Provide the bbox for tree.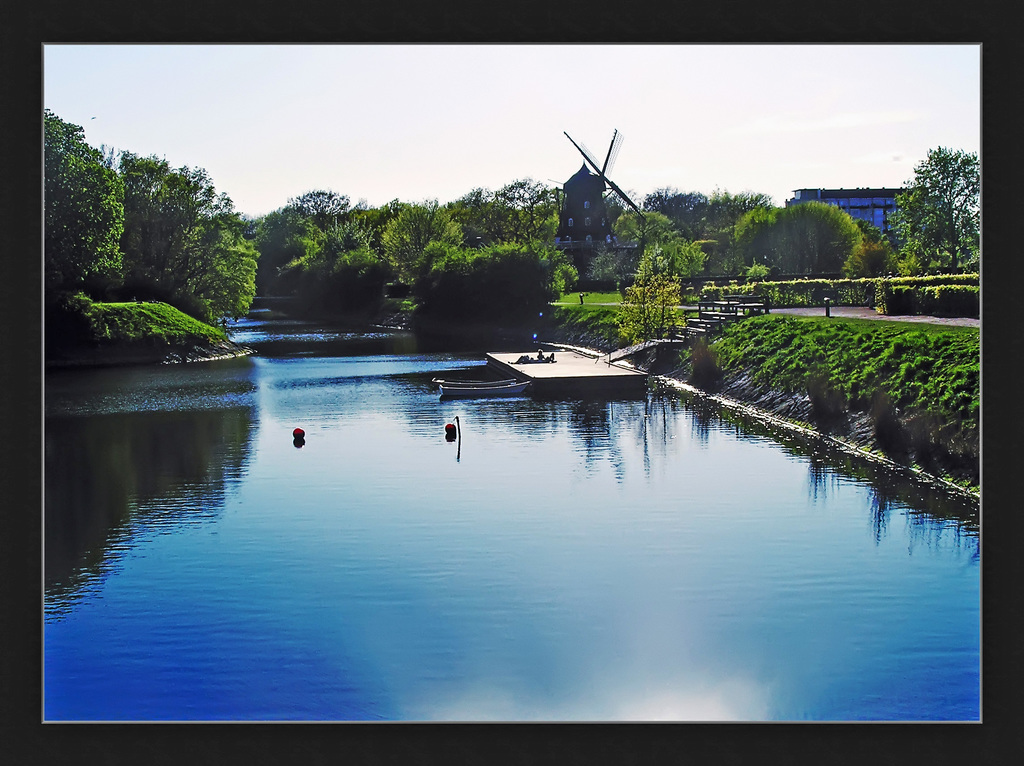
<region>612, 224, 731, 327</region>.
